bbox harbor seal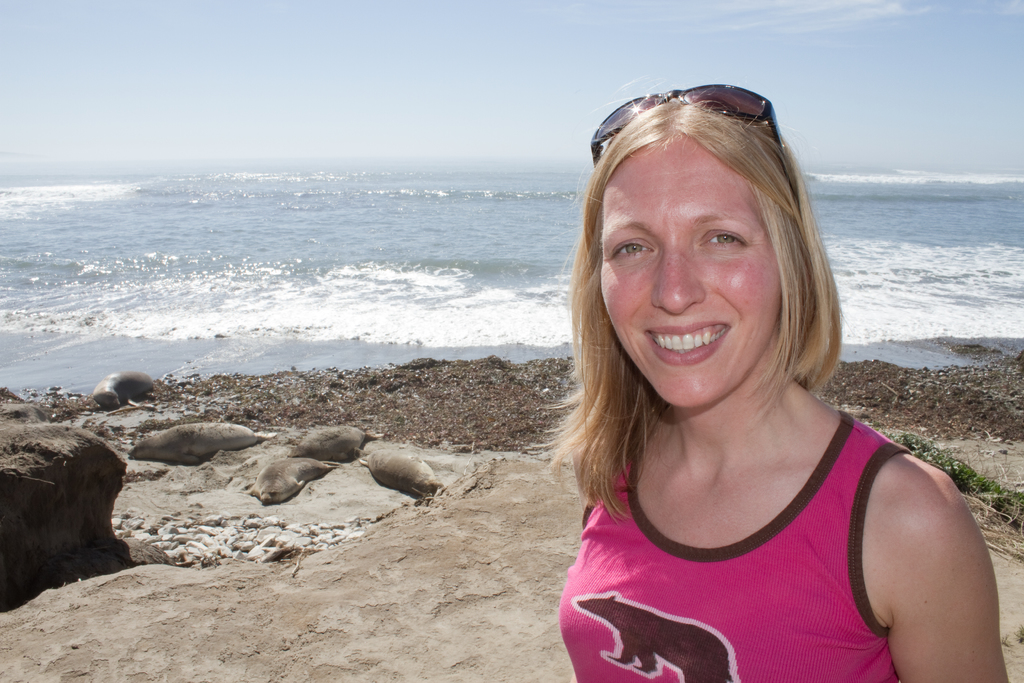
(left=105, top=413, right=278, bottom=496)
